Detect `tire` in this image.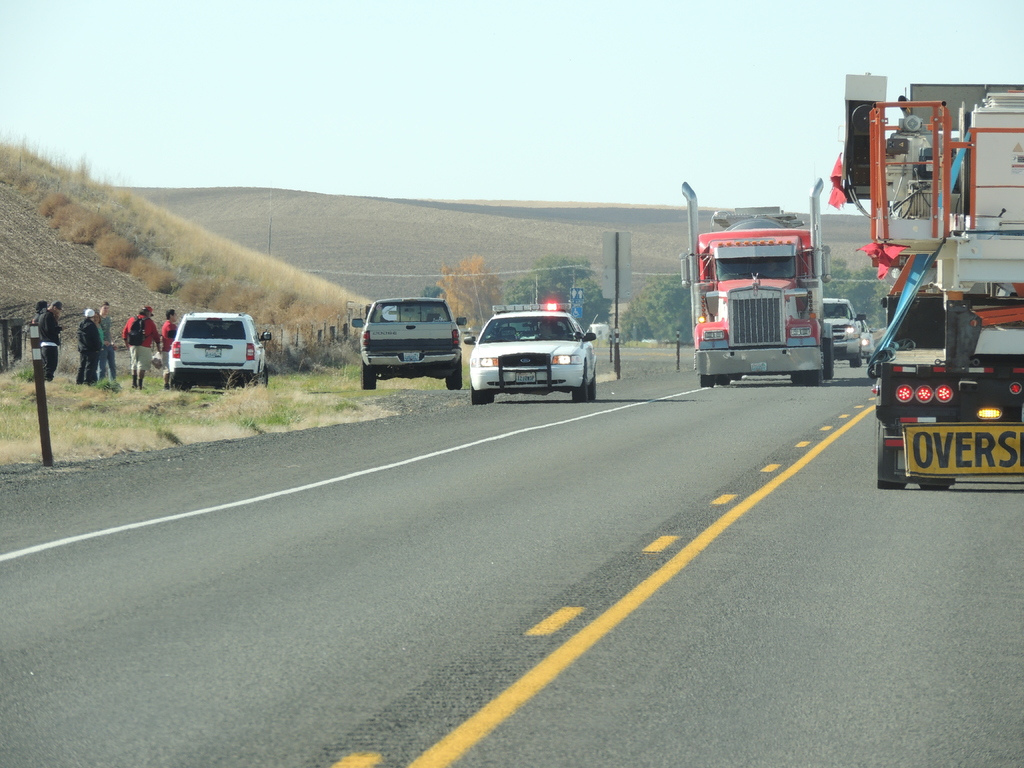
Detection: 849 356 861 369.
